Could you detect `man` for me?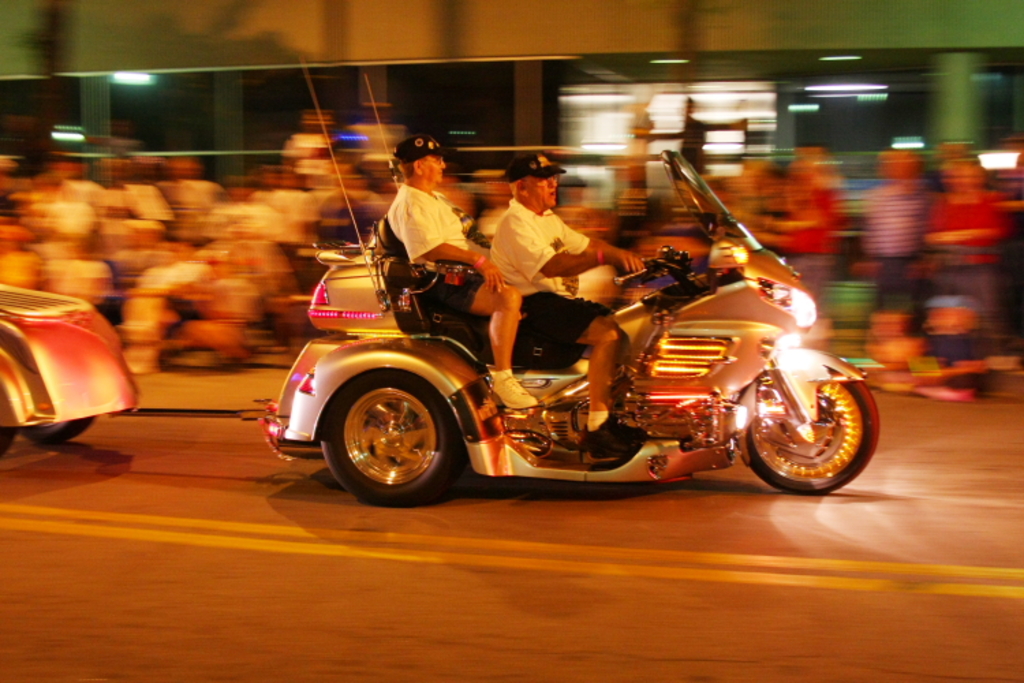
Detection result: [477,160,609,339].
